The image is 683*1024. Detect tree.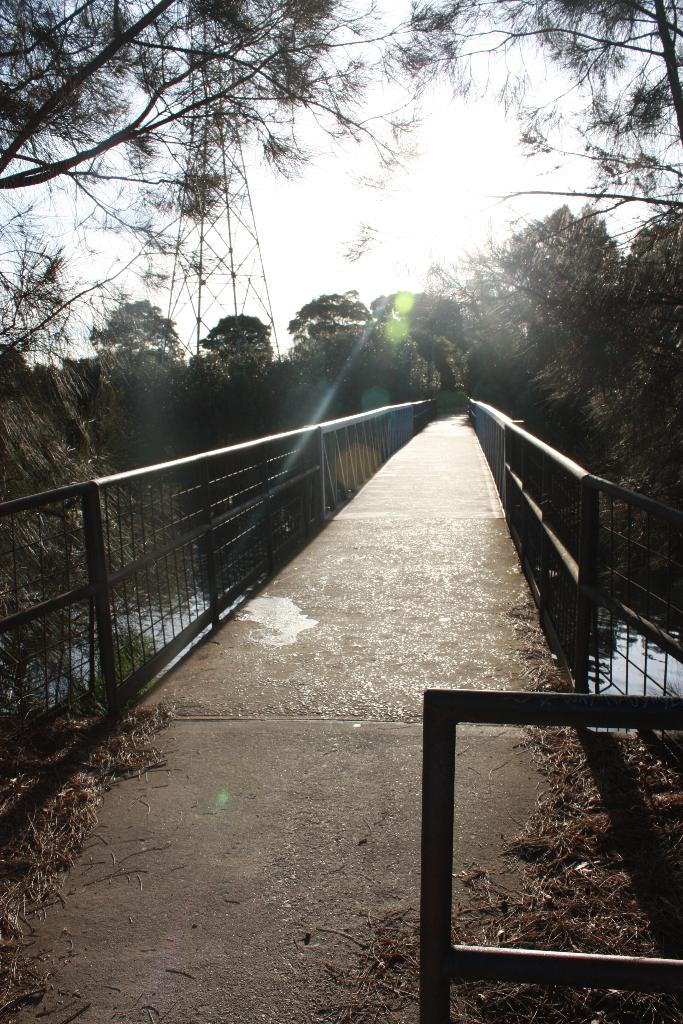
Detection: x1=630, y1=204, x2=682, y2=525.
